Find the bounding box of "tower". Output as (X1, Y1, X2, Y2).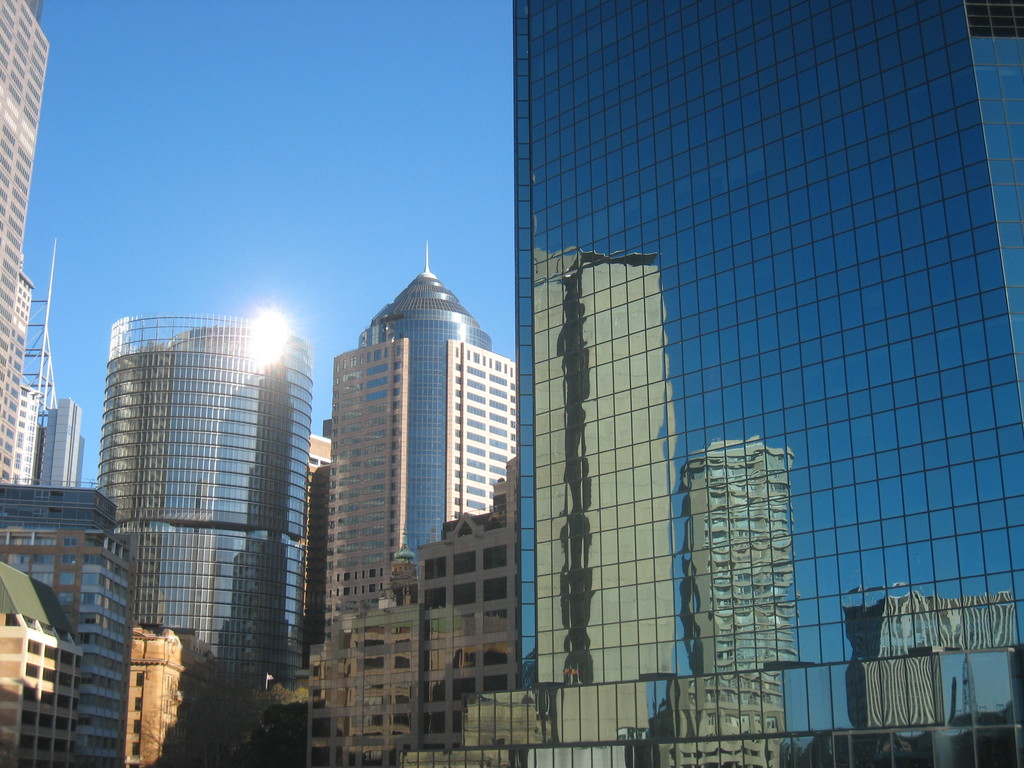
(0, 0, 54, 488).
